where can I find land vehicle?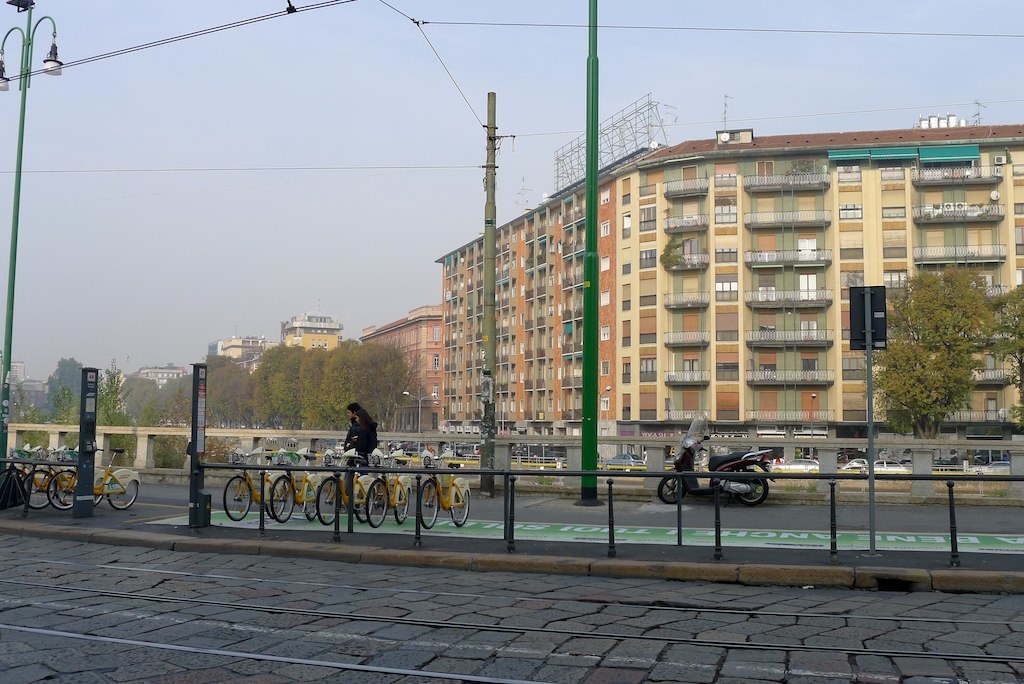
You can find it at (x1=606, y1=453, x2=646, y2=472).
